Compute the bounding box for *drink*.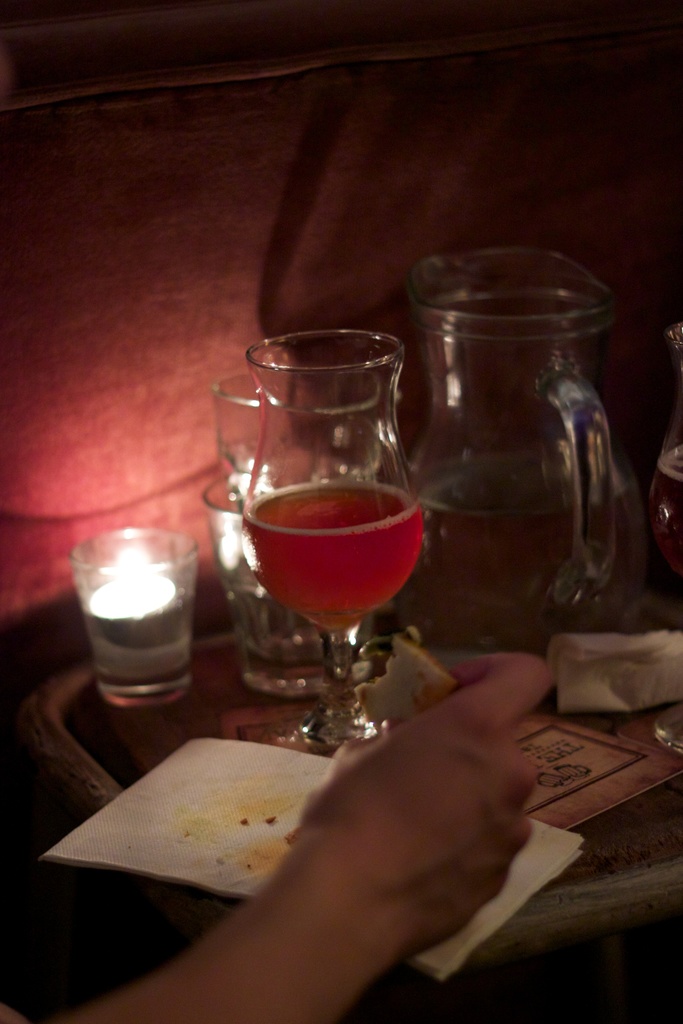
242, 477, 428, 611.
